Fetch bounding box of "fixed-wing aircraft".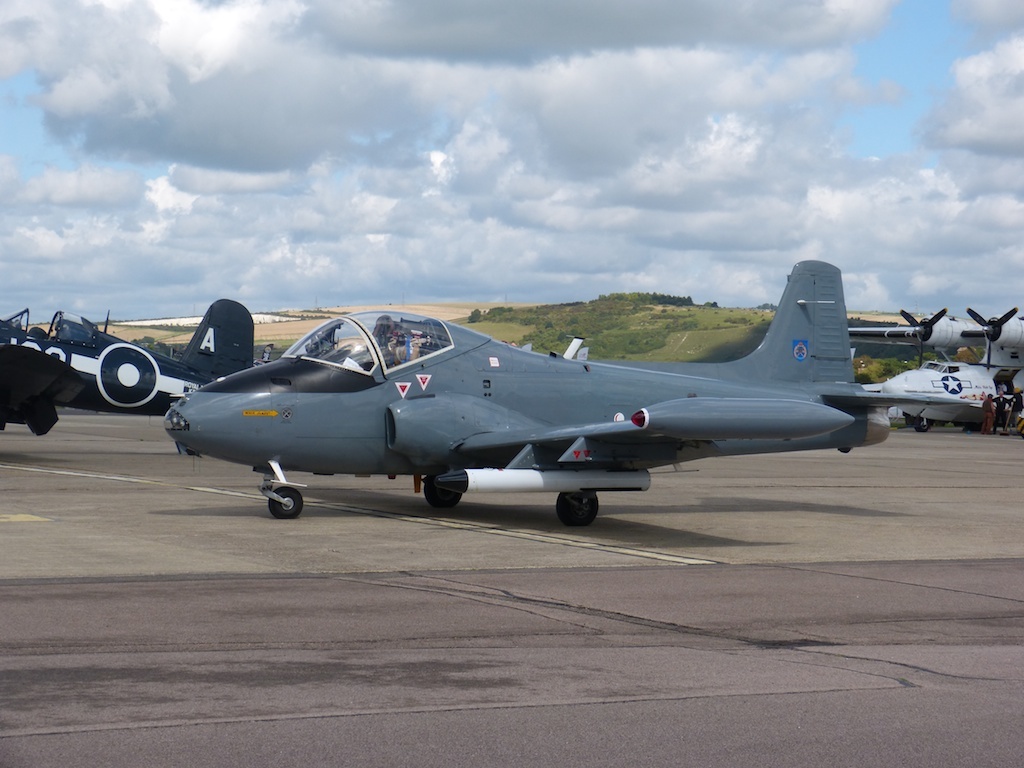
Bbox: (left=159, top=260, right=985, bottom=518).
